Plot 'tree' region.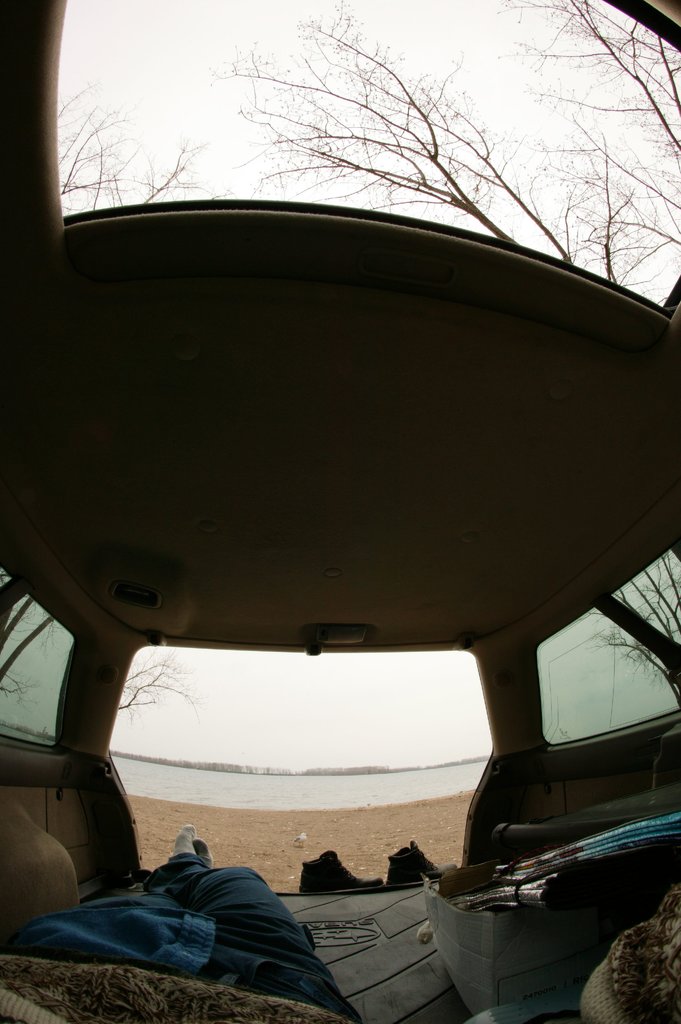
Plotted at bbox=(39, 6, 680, 285).
